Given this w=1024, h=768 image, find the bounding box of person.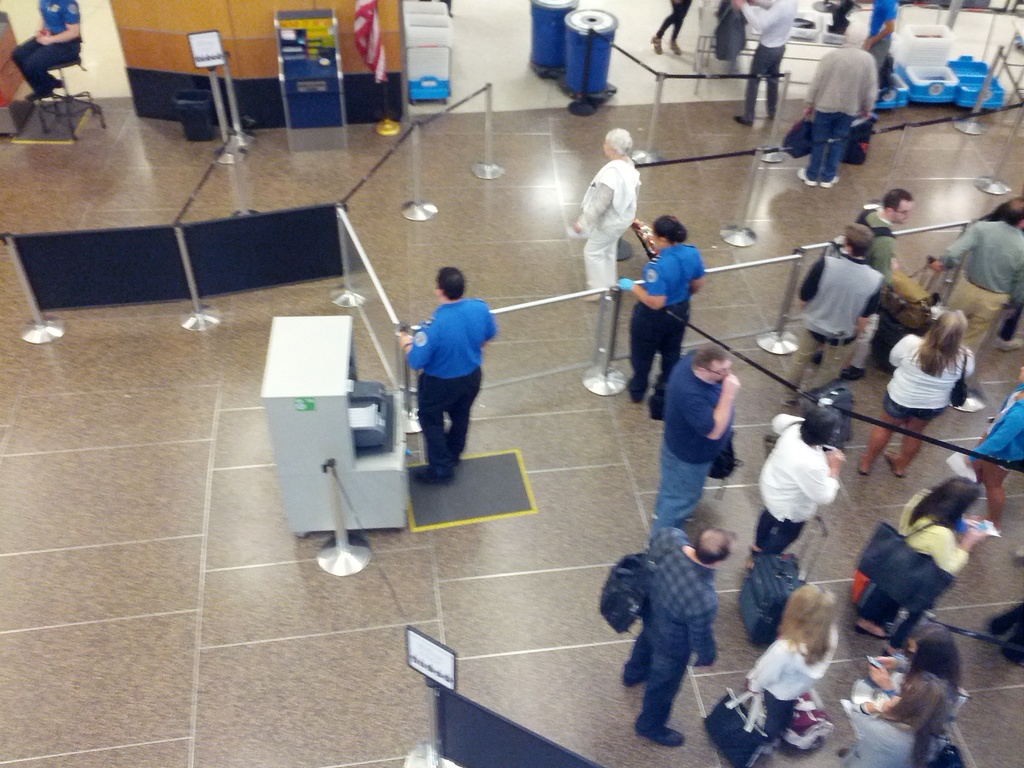
x1=6, y1=0, x2=87, y2=101.
